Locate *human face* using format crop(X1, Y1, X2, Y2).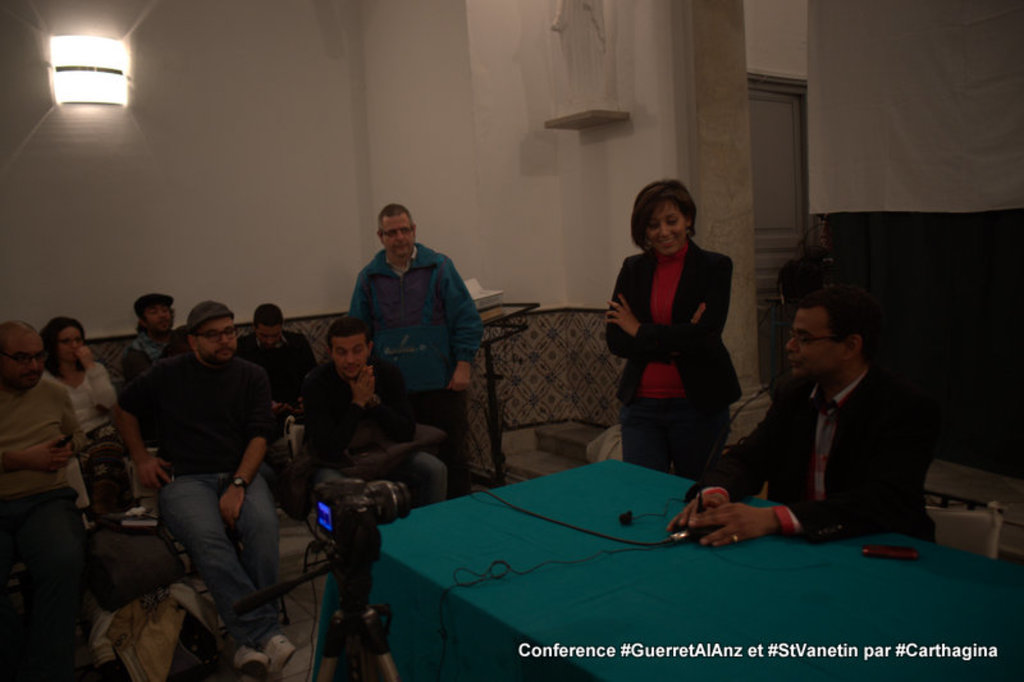
crop(652, 201, 687, 258).
